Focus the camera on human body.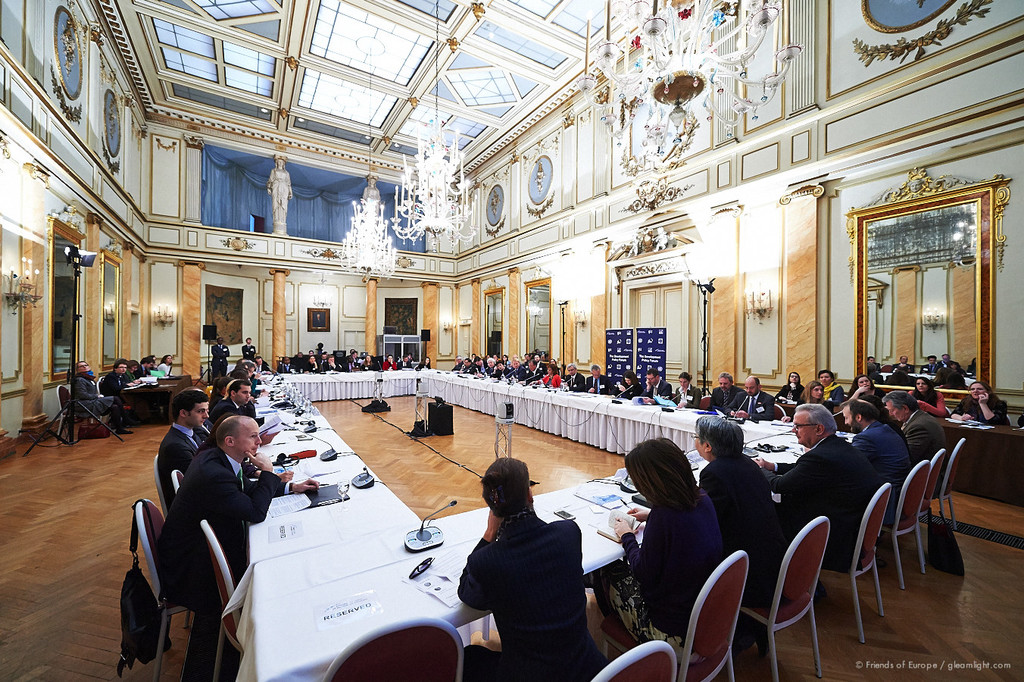
Focus region: rect(210, 336, 223, 393).
